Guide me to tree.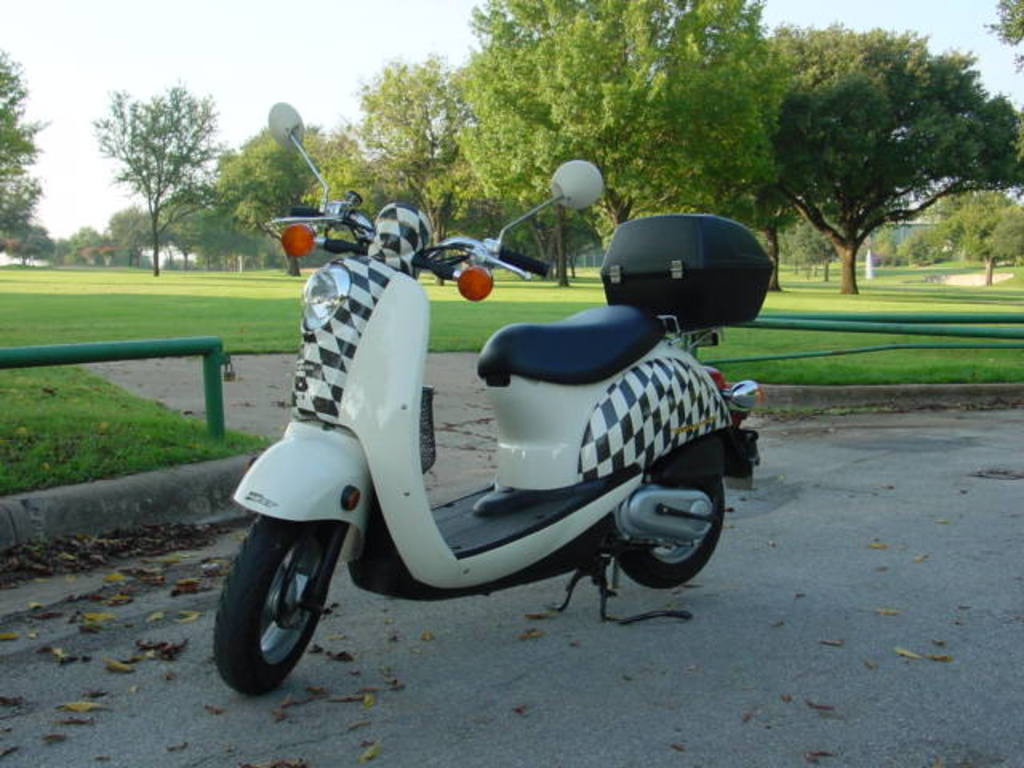
Guidance: BBox(456, 0, 637, 278).
